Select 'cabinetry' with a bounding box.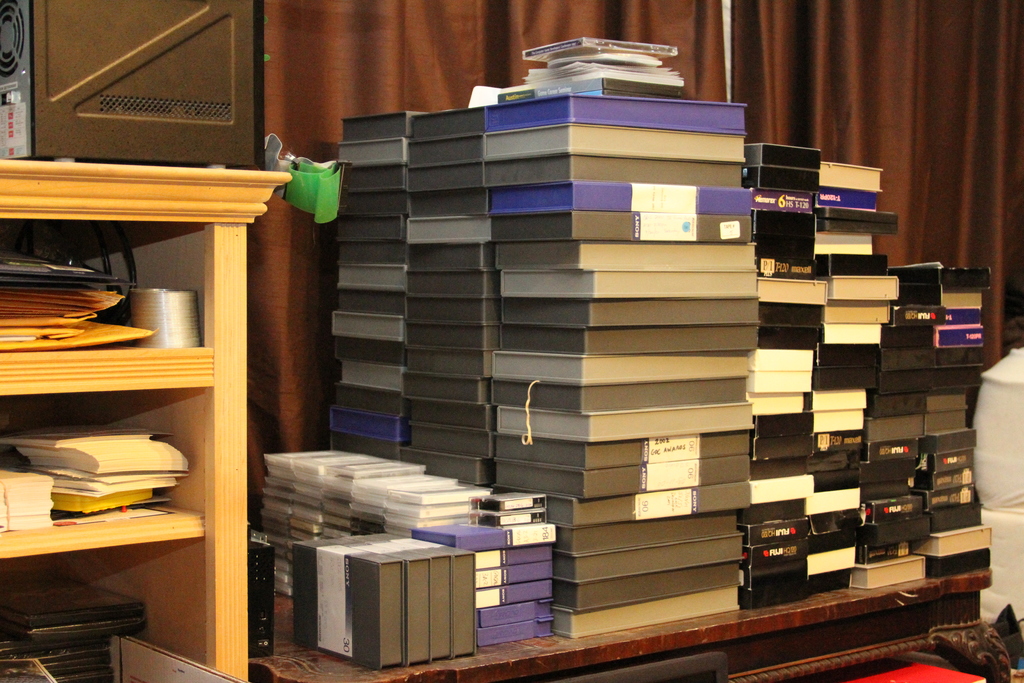
[0,158,292,682].
